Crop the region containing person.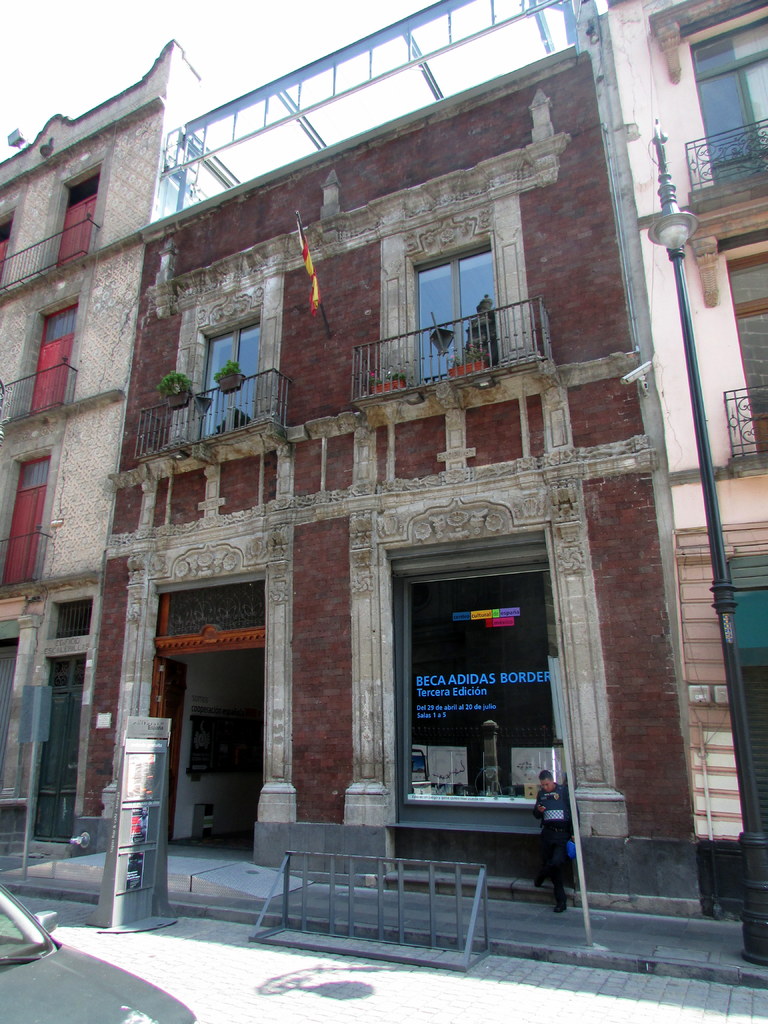
Crop region: x1=543, y1=758, x2=597, y2=910.
